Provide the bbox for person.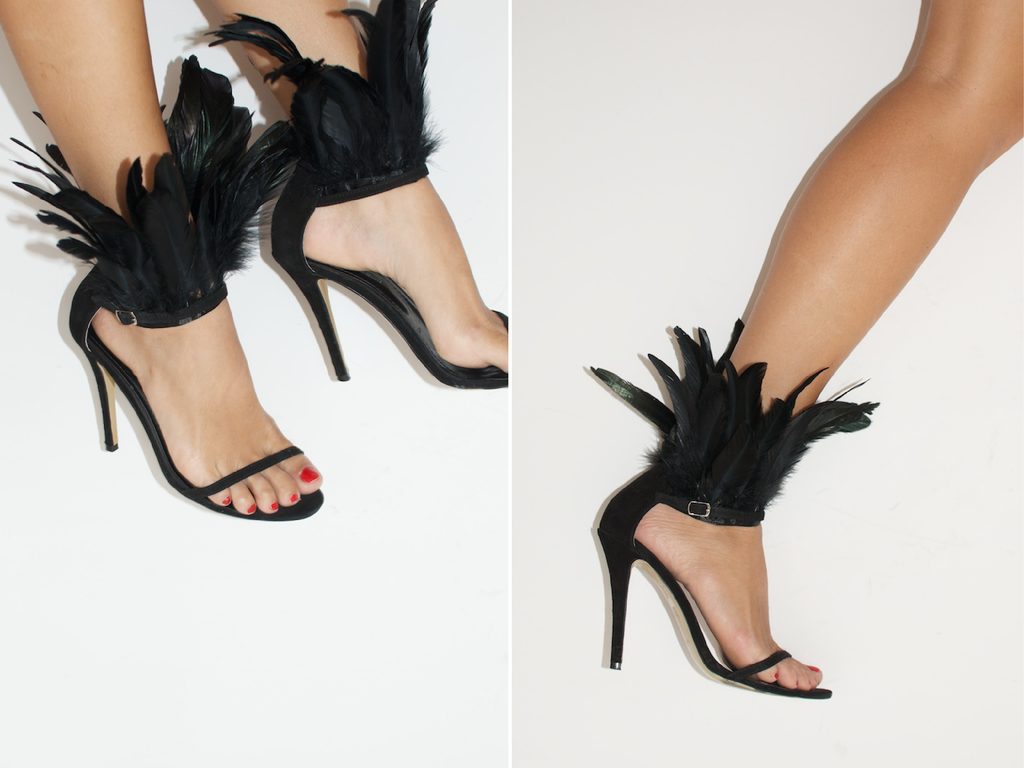
(0, 0, 509, 520).
